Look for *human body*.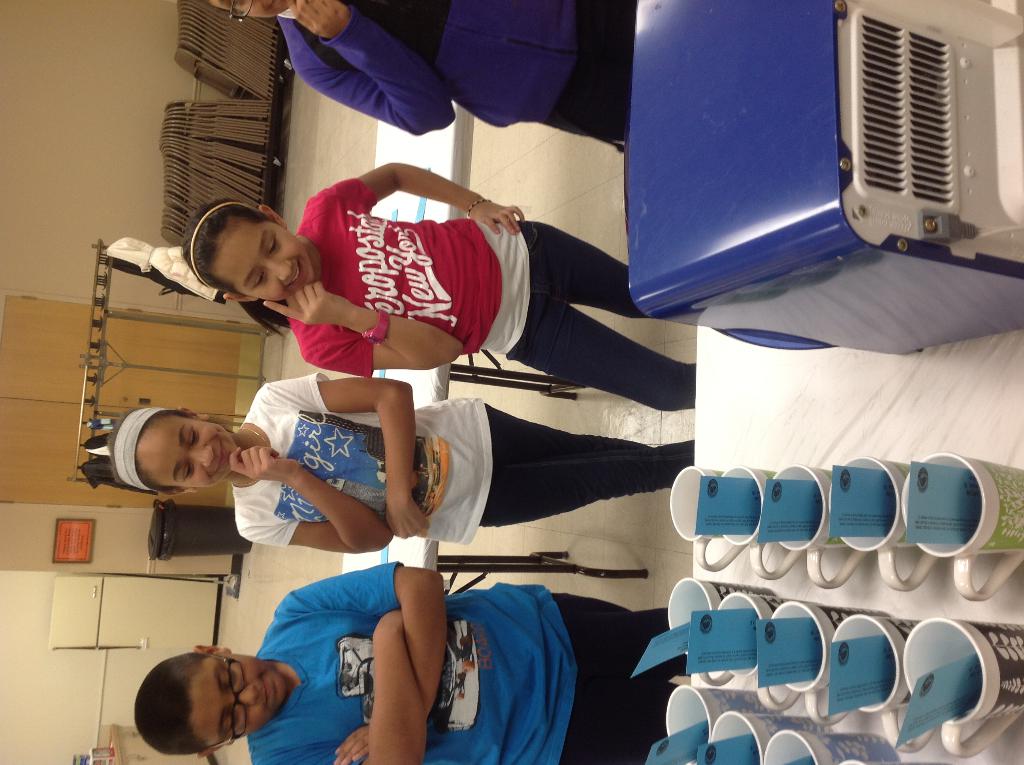
Found: BBox(106, 364, 698, 559).
